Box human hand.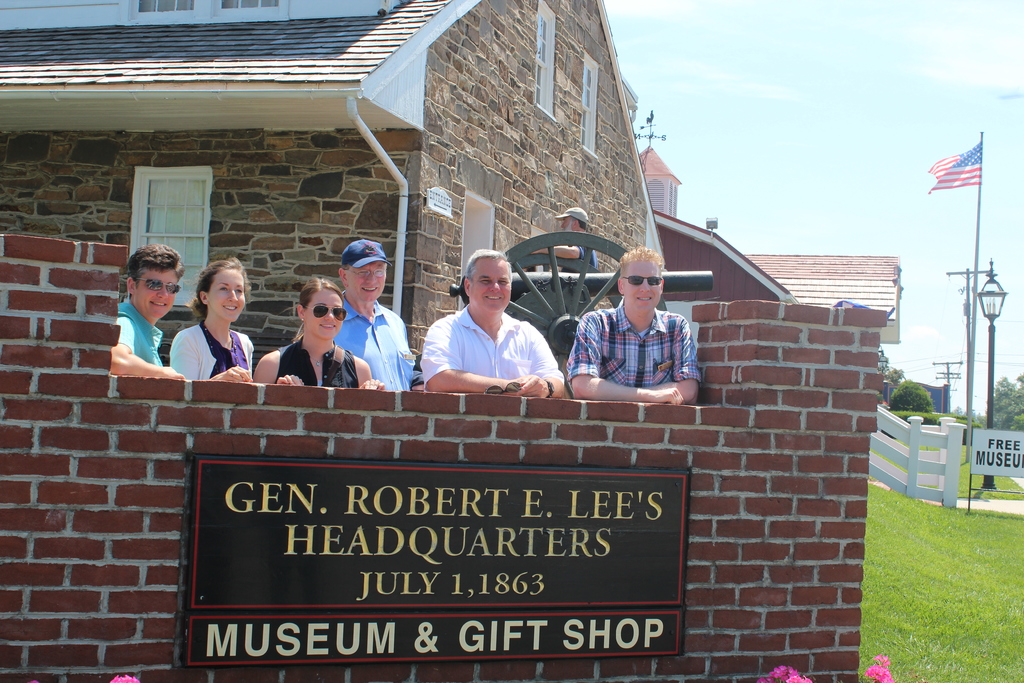
select_region(358, 377, 384, 391).
